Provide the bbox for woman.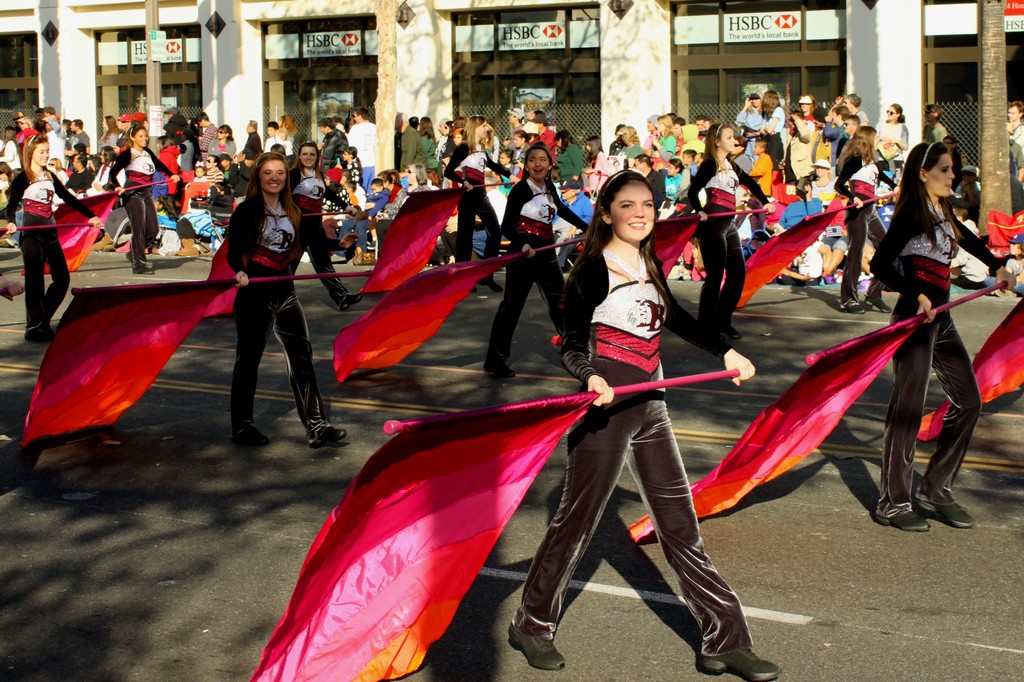
{"x1": 689, "y1": 118, "x2": 753, "y2": 345}.
